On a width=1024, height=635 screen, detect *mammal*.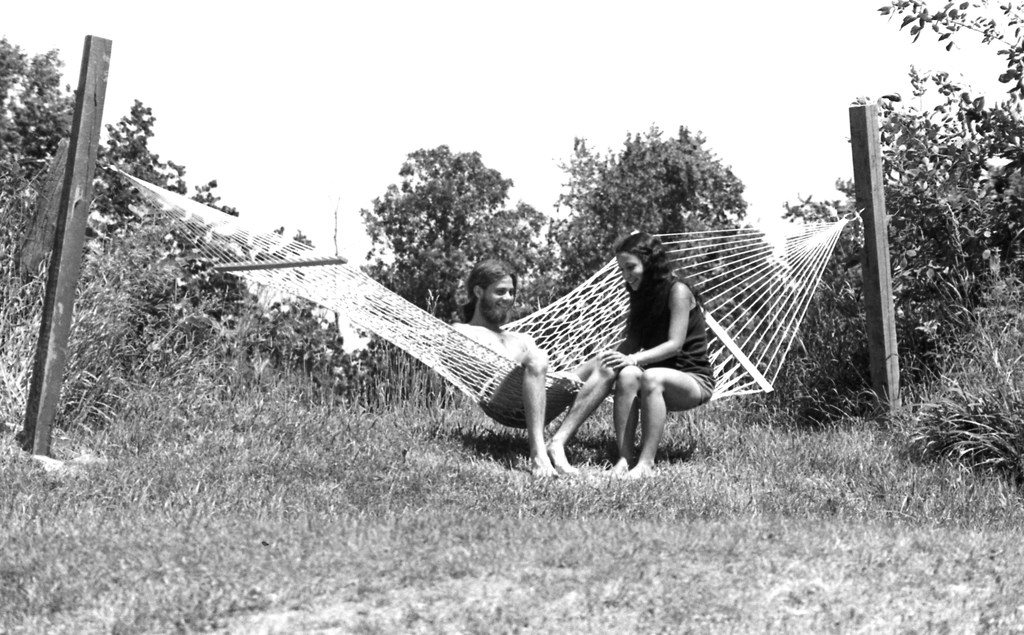
(596,232,717,481).
